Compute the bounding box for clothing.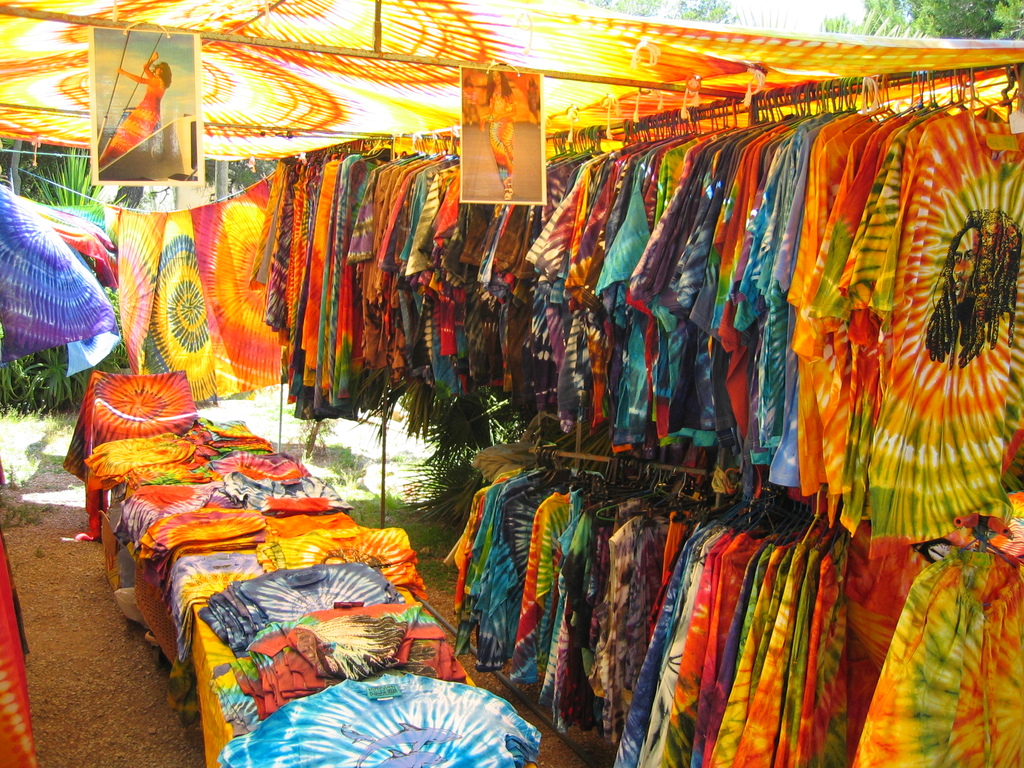
274,89,865,525.
